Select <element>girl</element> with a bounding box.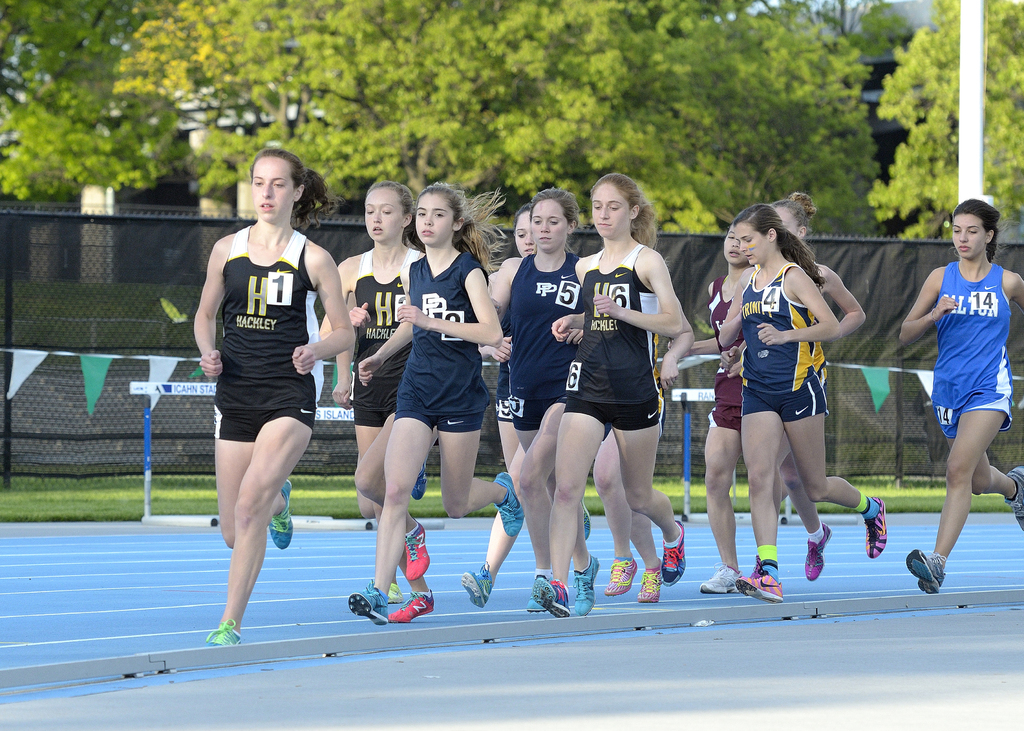
crop(531, 175, 687, 617).
